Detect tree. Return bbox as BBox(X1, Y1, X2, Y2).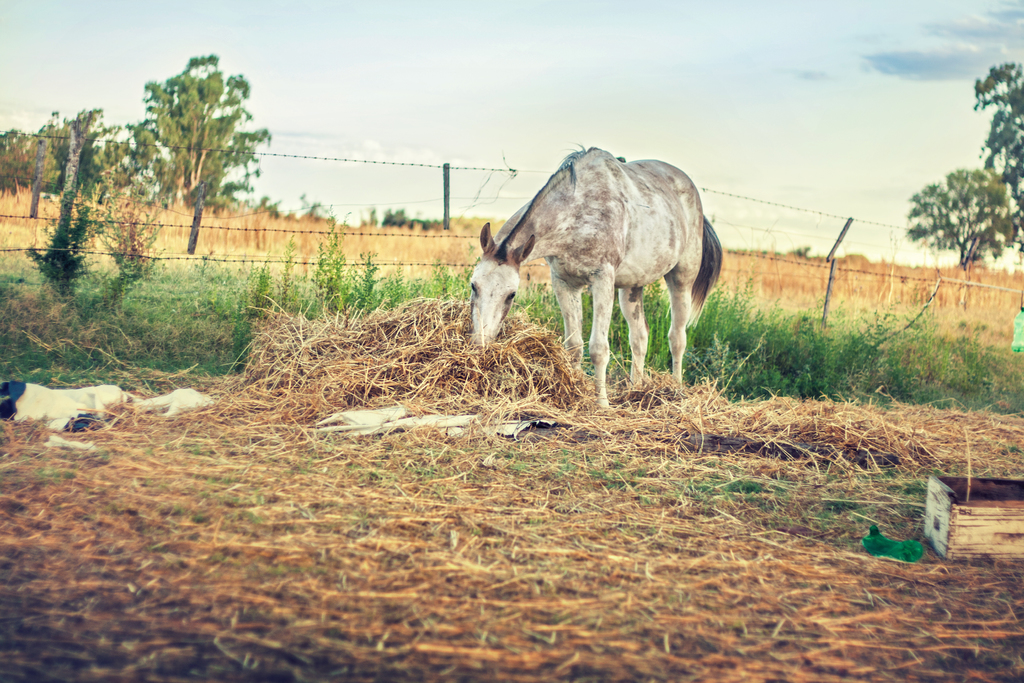
BBox(970, 64, 1023, 263).
